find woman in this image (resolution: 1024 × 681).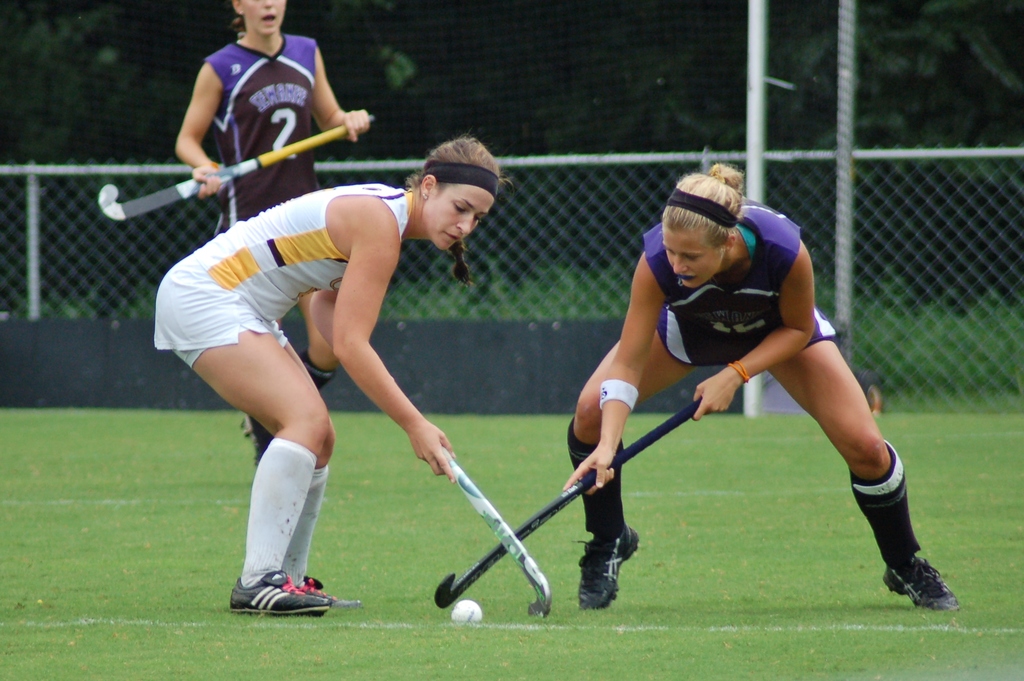
{"x1": 174, "y1": 0, "x2": 368, "y2": 462}.
